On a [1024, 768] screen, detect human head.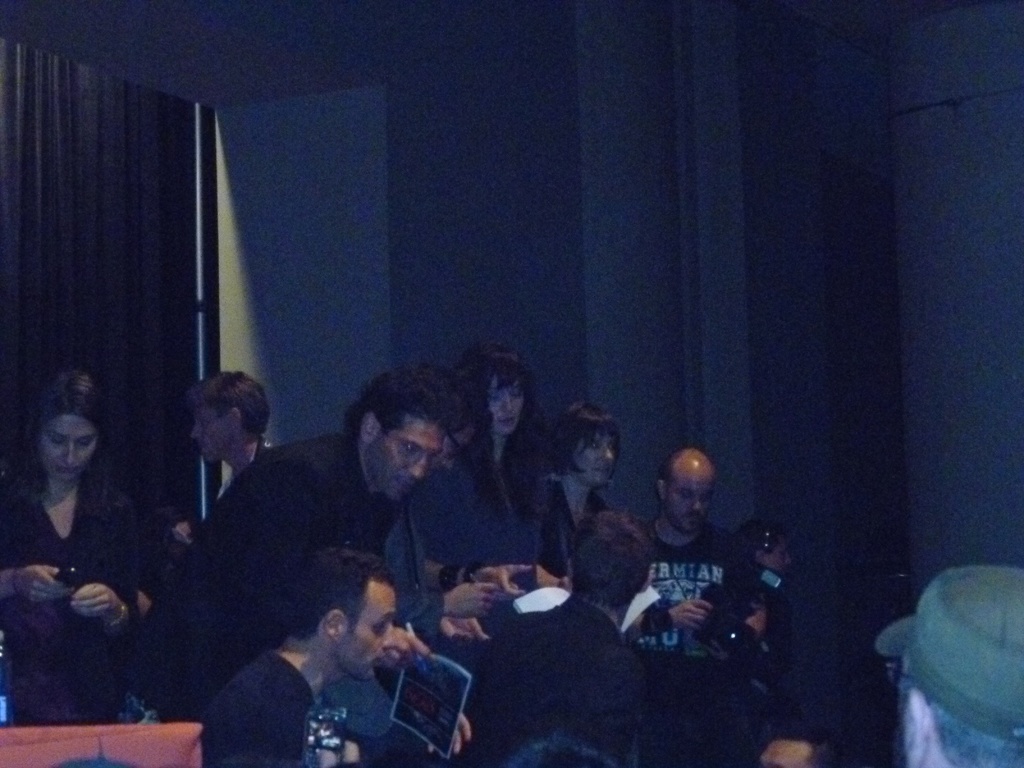
select_region(737, 524, 799, 575).
